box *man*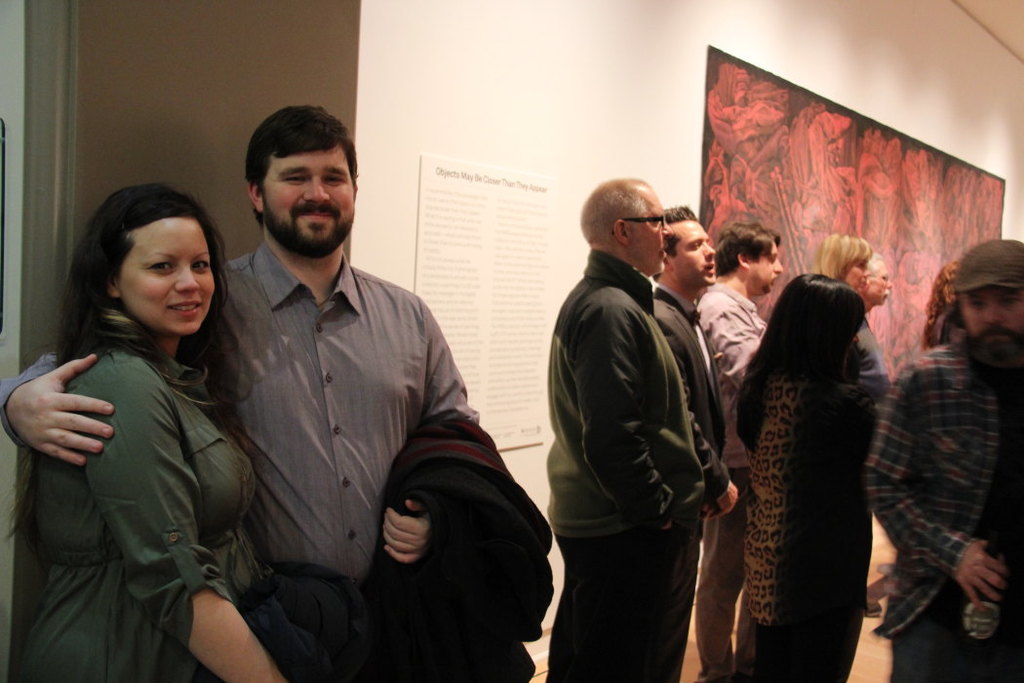
left=696, top=218, right=785, bottom=678
